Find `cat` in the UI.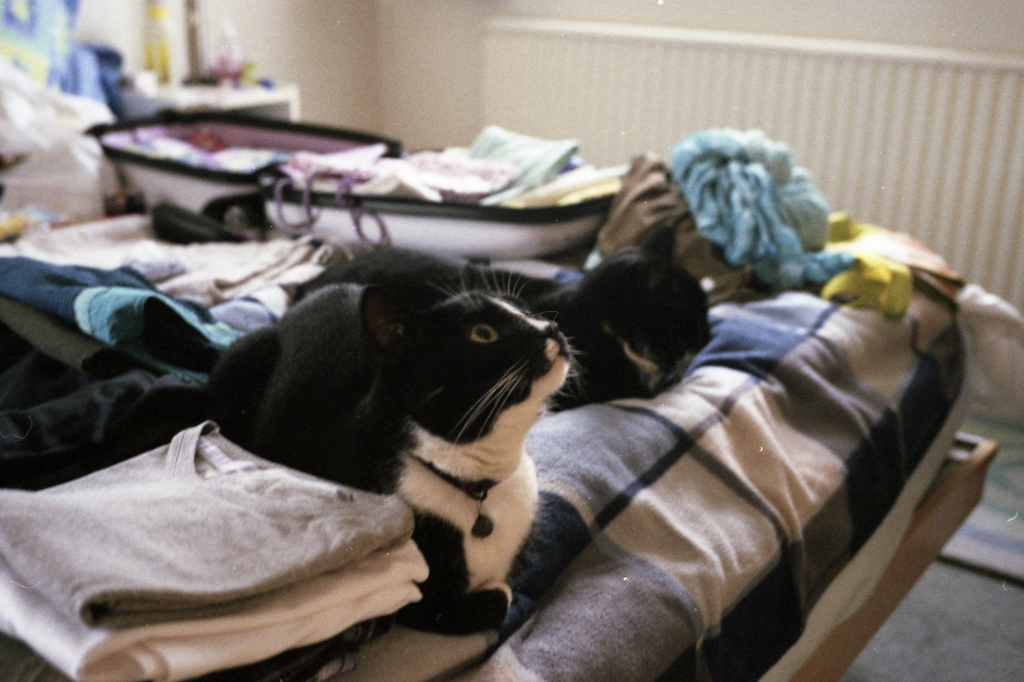
UI element at select_region(334, 264, 588, 637).
